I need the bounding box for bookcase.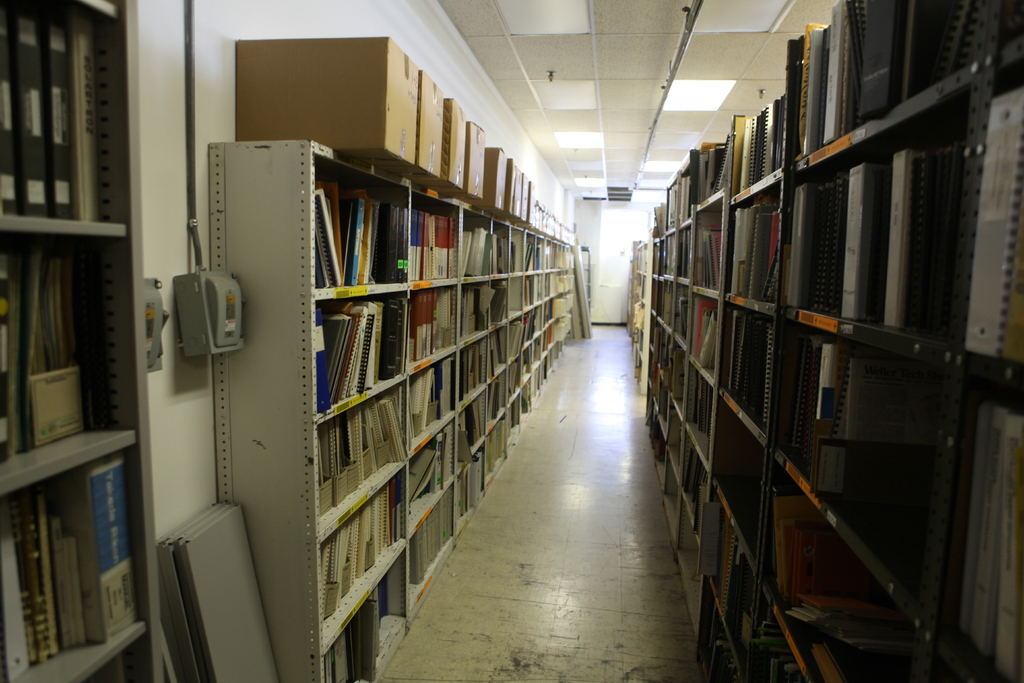
Here it is: bbox=[0, 0, 158, 682].
